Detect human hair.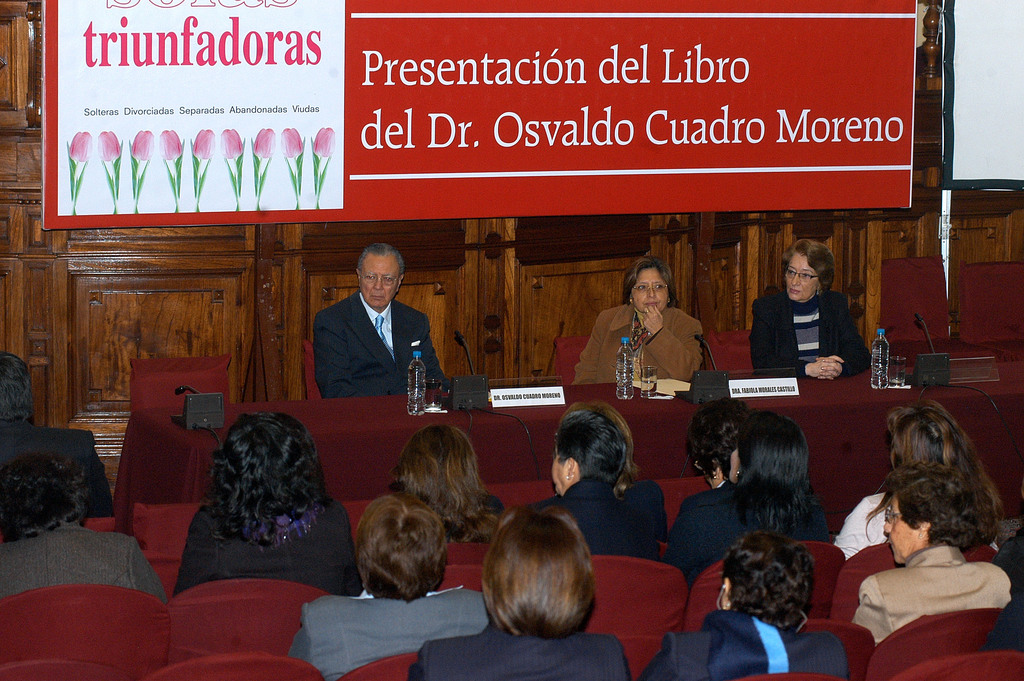
Detected at 622/254/680/310.
